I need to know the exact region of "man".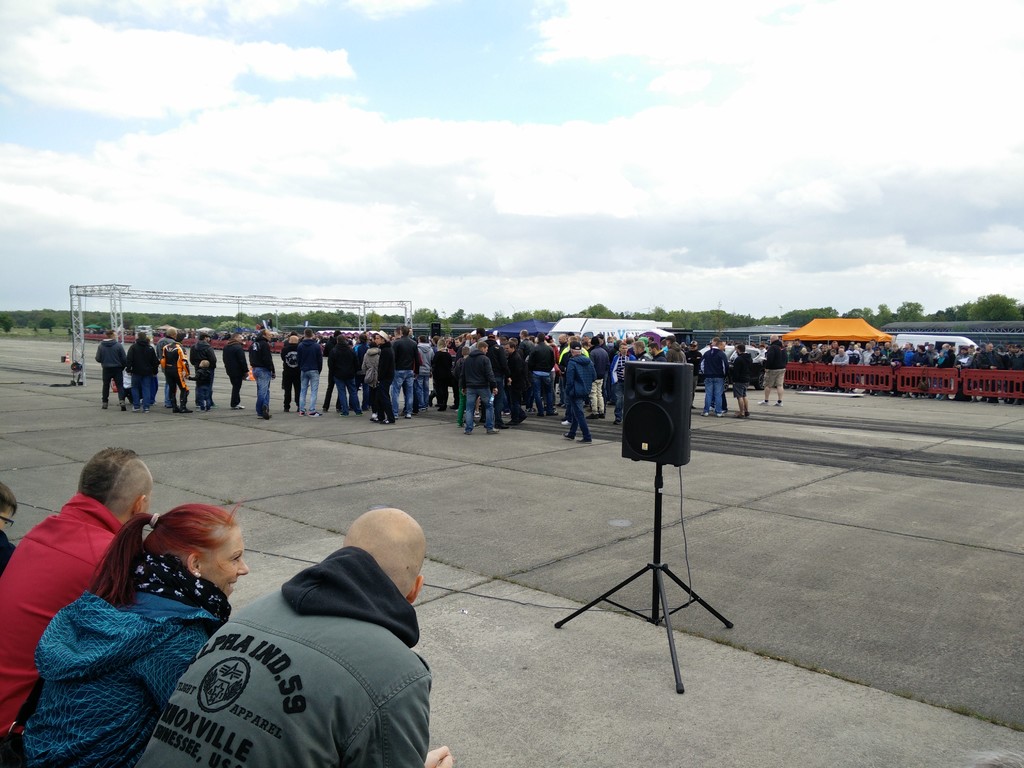
Region: <bbox>0, 483, 21, 584</bbox>.
